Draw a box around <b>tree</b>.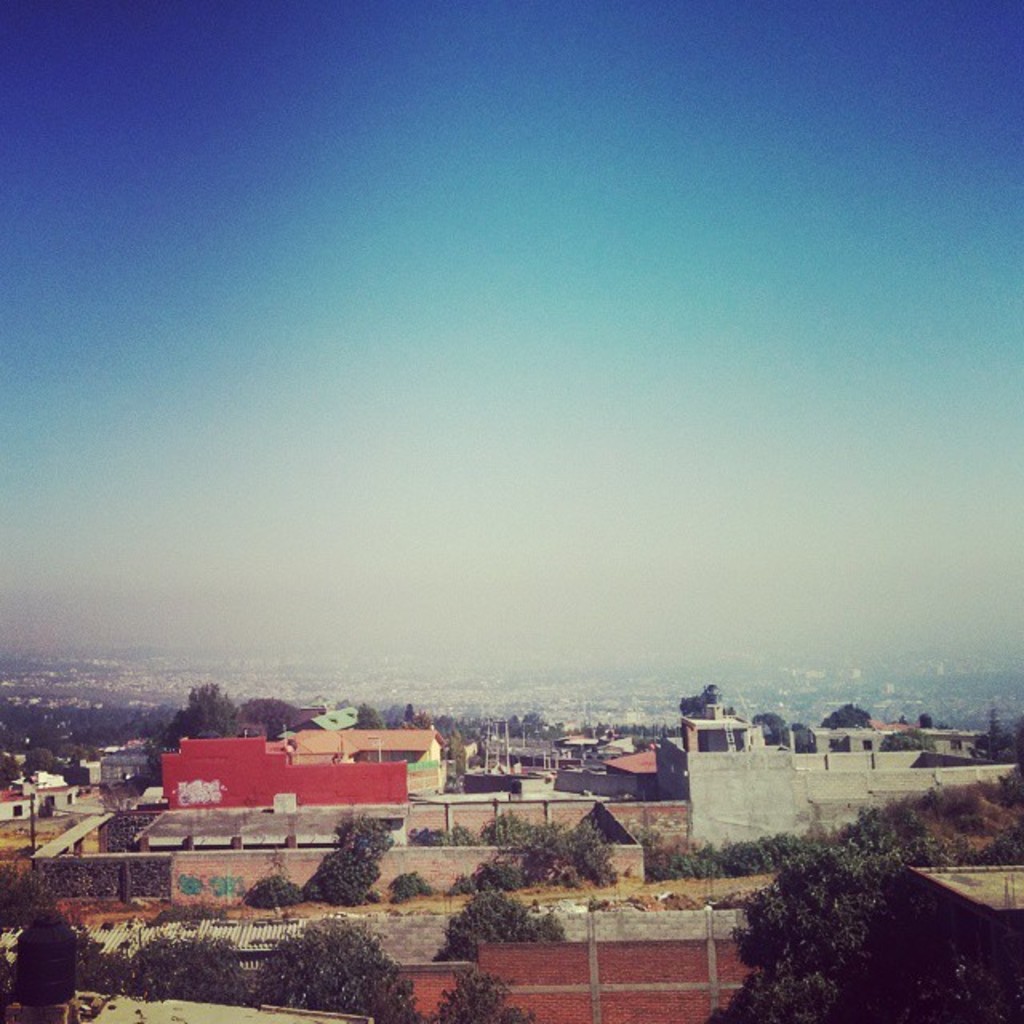
x1=133, y1=930, x2=258, y2=1014.
